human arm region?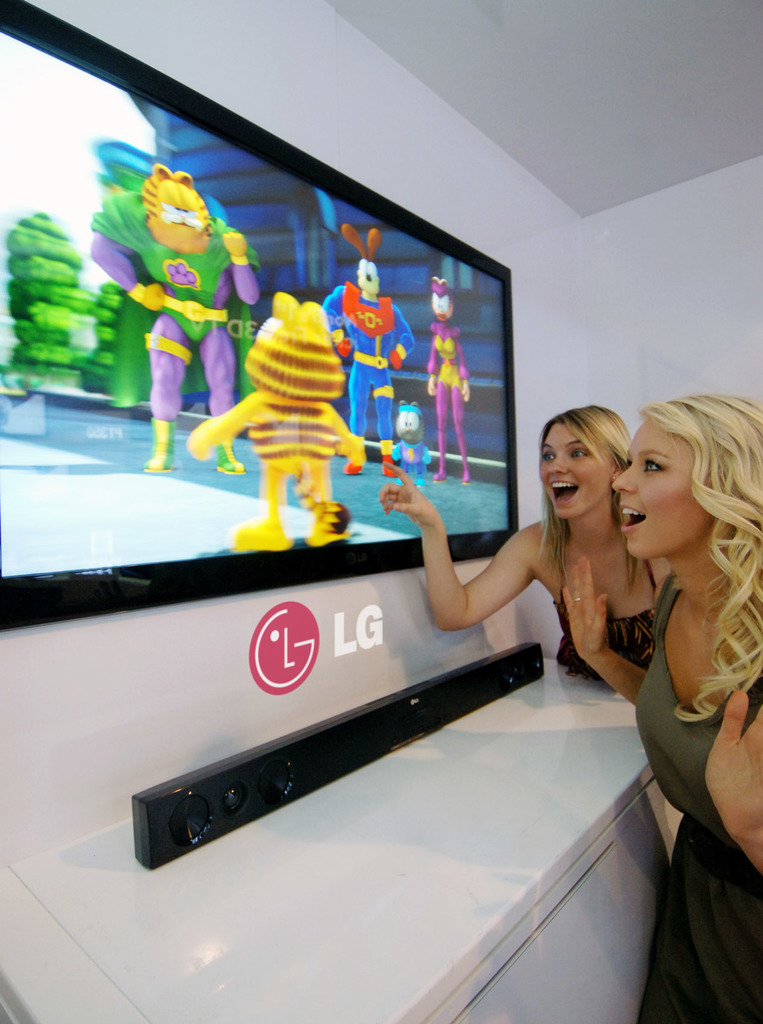
548/564/647/712
